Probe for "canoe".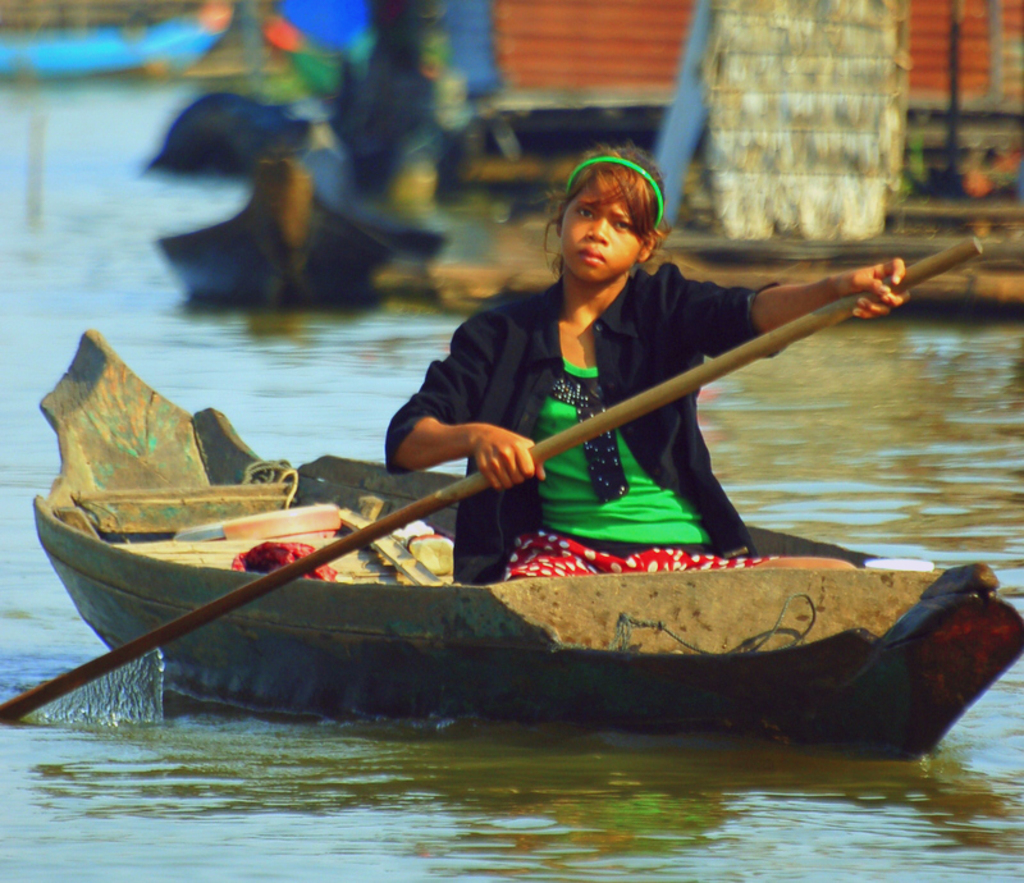
Probe result: [x1=353, y1=219, x2=1023, y2=320].
